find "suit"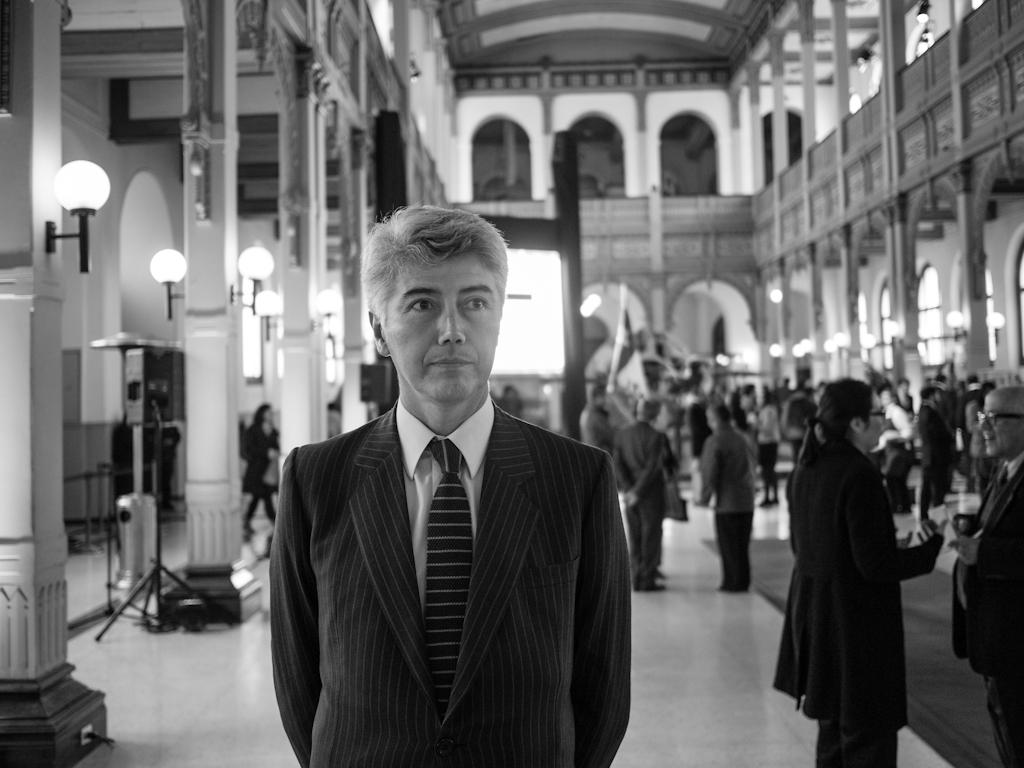
box(579, 403, 616, 459)
